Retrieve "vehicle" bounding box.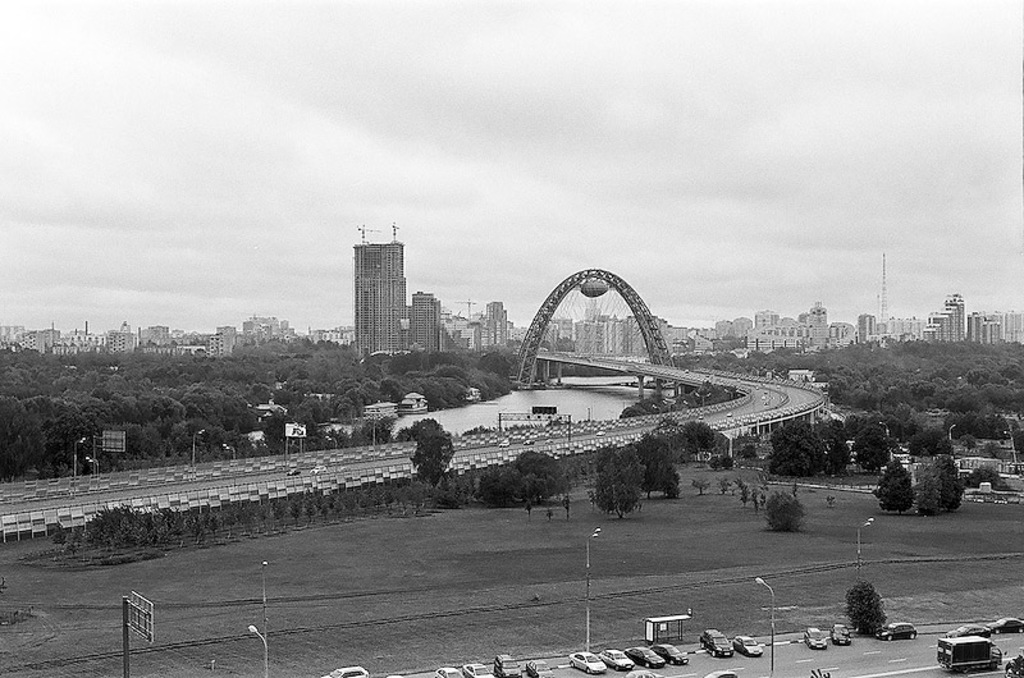
Bounding box: rect(648, 638, 687, 664).
